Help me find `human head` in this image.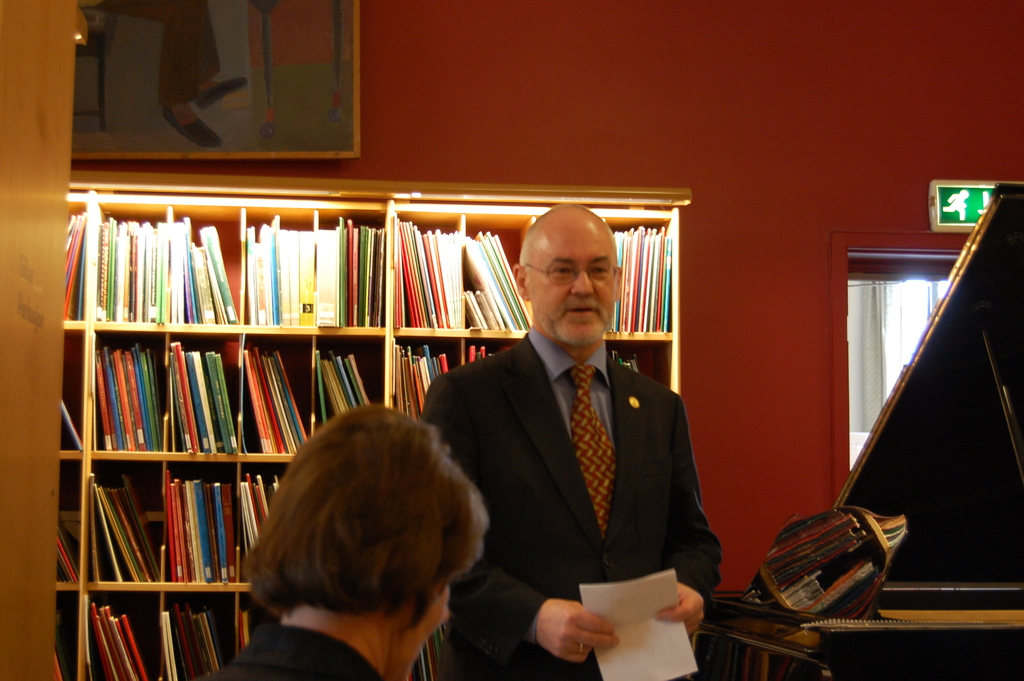
Found it: [x1=253, y1=403, x2=489, y2=680].
